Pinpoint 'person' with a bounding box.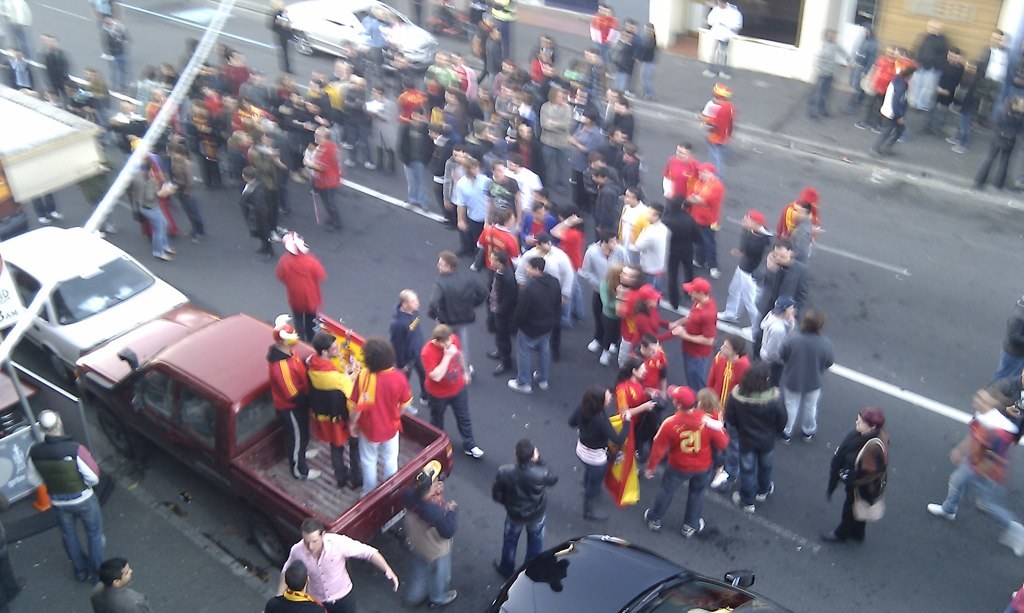
bbox=(24, 409, 104, 587).
